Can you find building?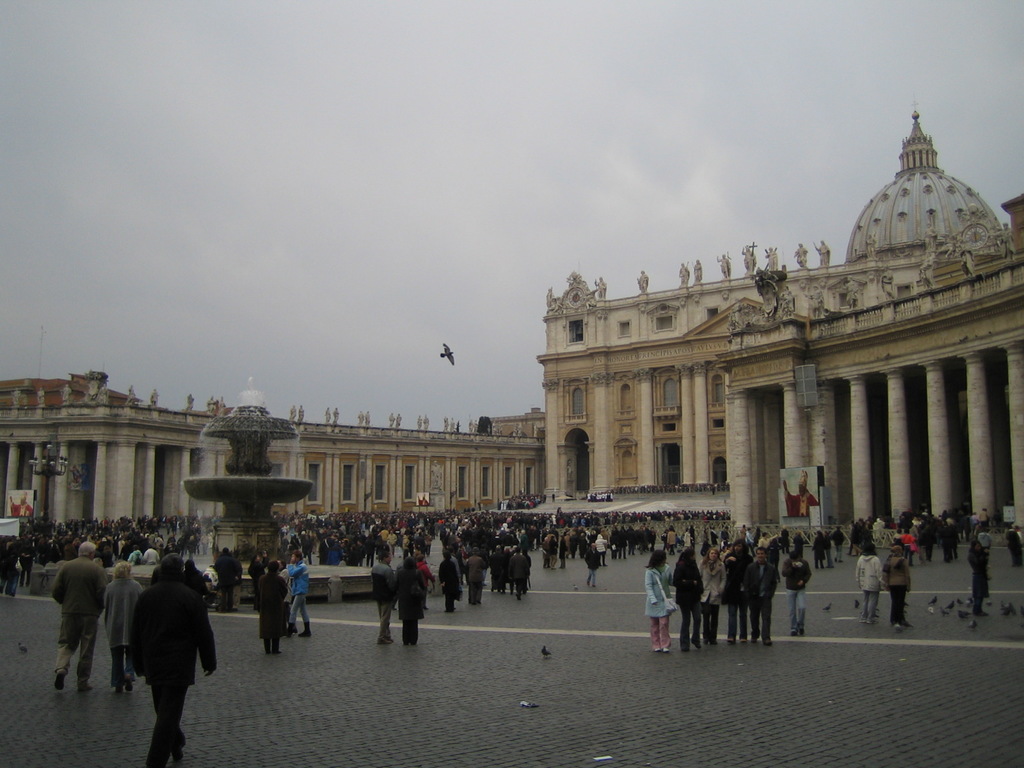
Yes, bounding box: [715,196,1023,533].
